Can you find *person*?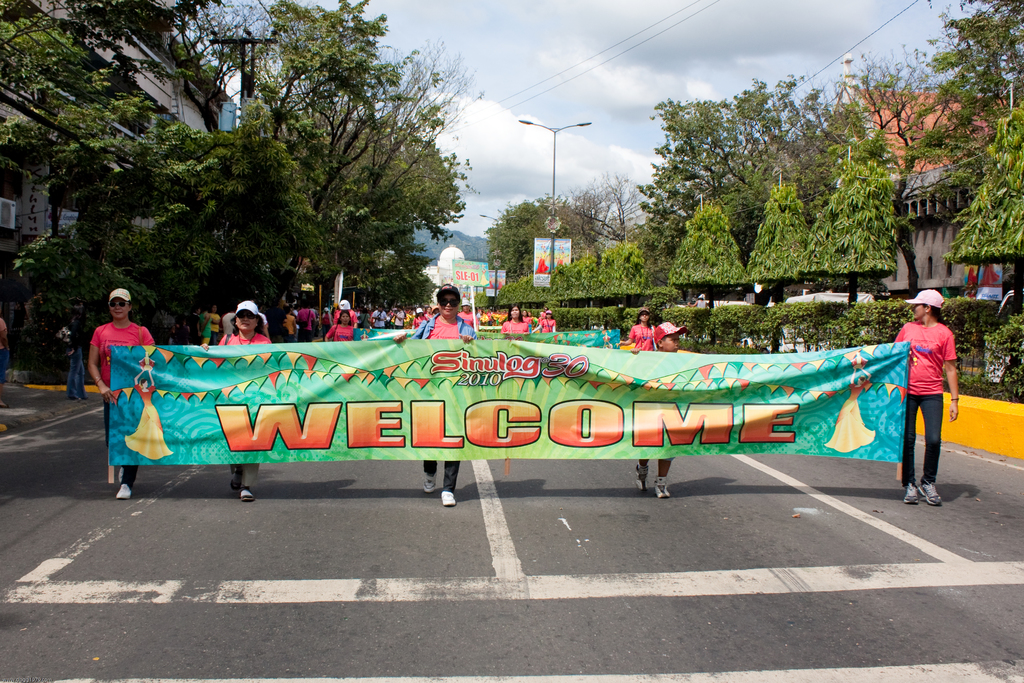
Yes, bounding box: x1=0 y1=315 x2=6 y2=436.
